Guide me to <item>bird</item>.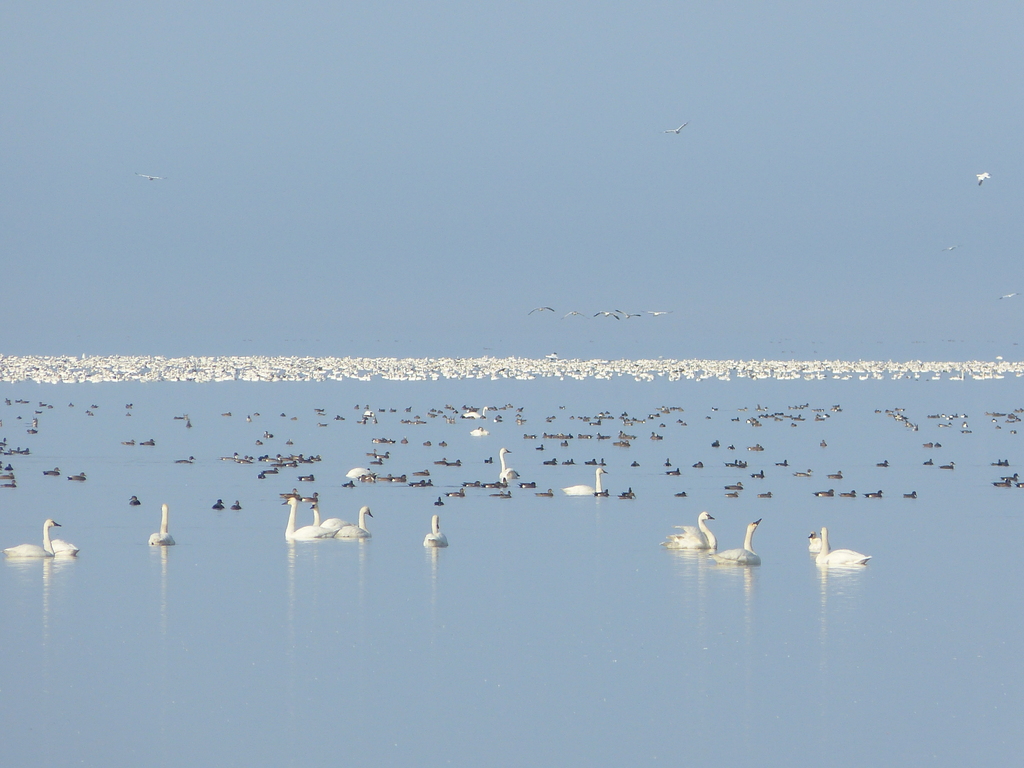
Guidance: (586, 459, 597, 465).
